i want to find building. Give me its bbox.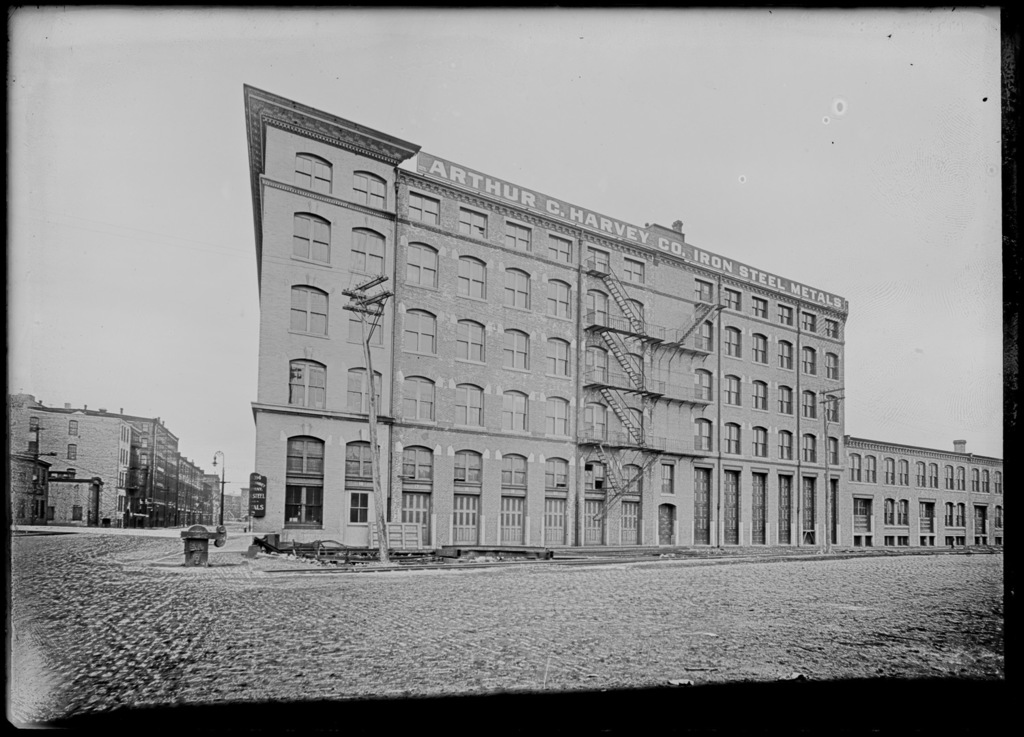
(10,391,223,533).
